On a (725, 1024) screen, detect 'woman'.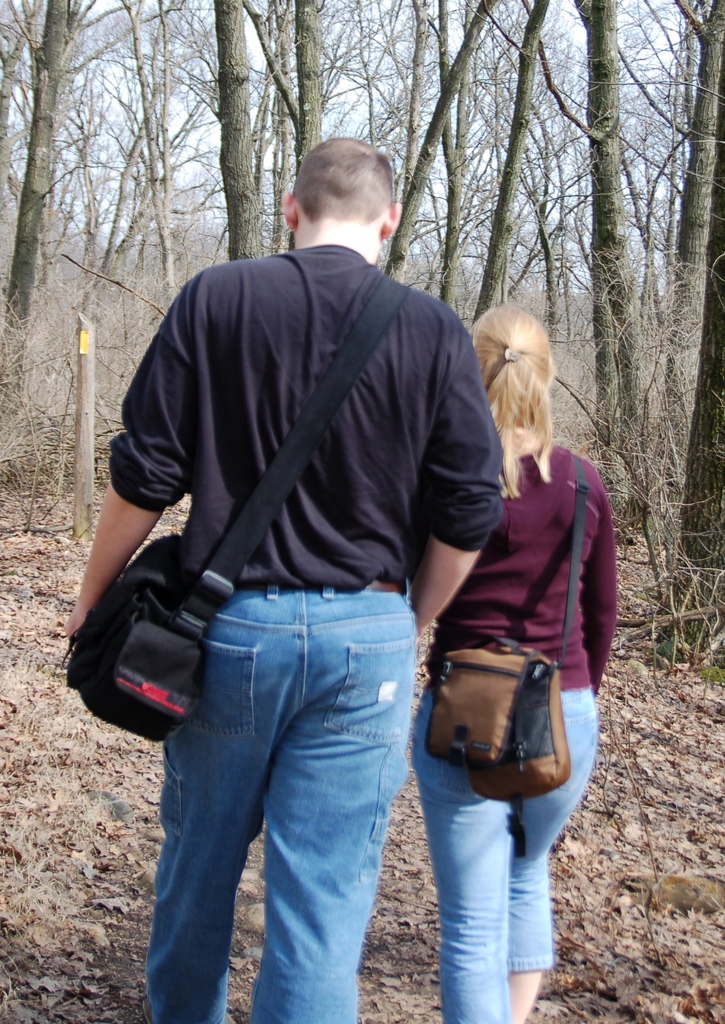
crop(396, 277, 621, 1016).
